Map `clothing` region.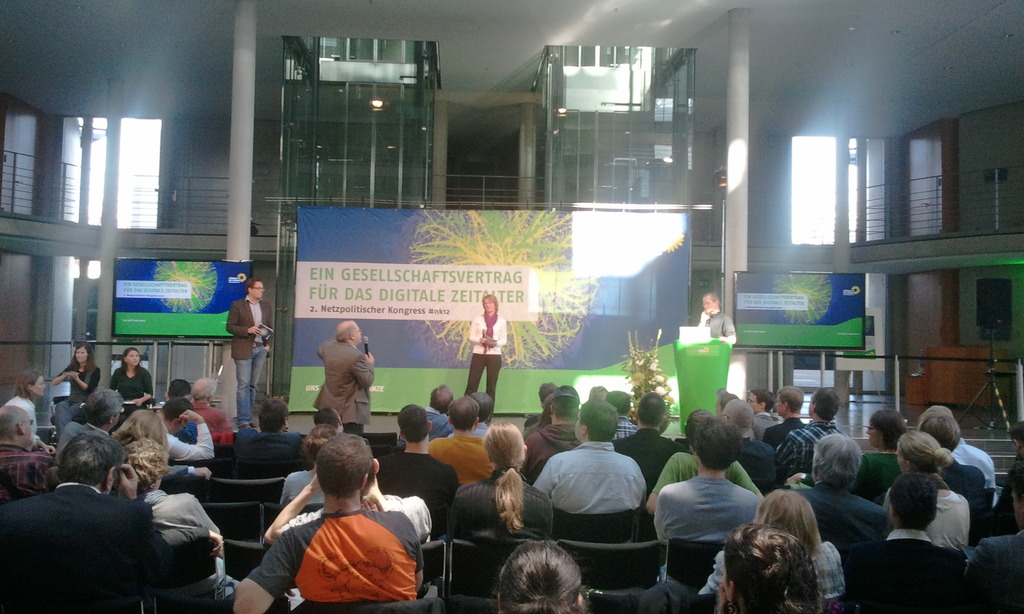
Mapped to <box>453,465,557,536</box>.
